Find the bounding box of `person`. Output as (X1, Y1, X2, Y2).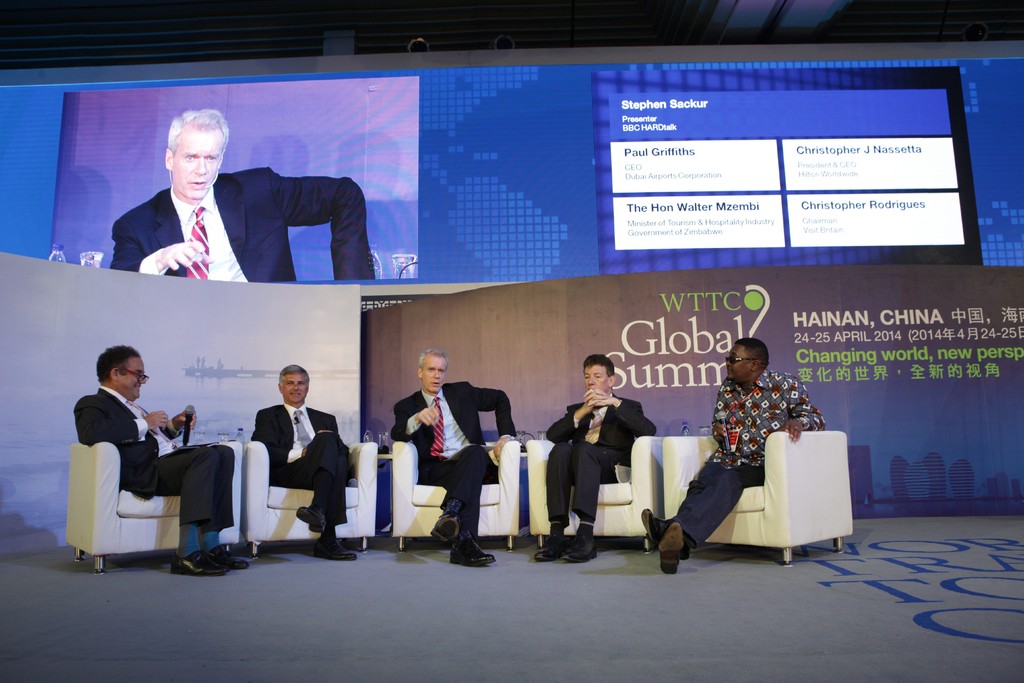
(109, 104, 380, 281).
